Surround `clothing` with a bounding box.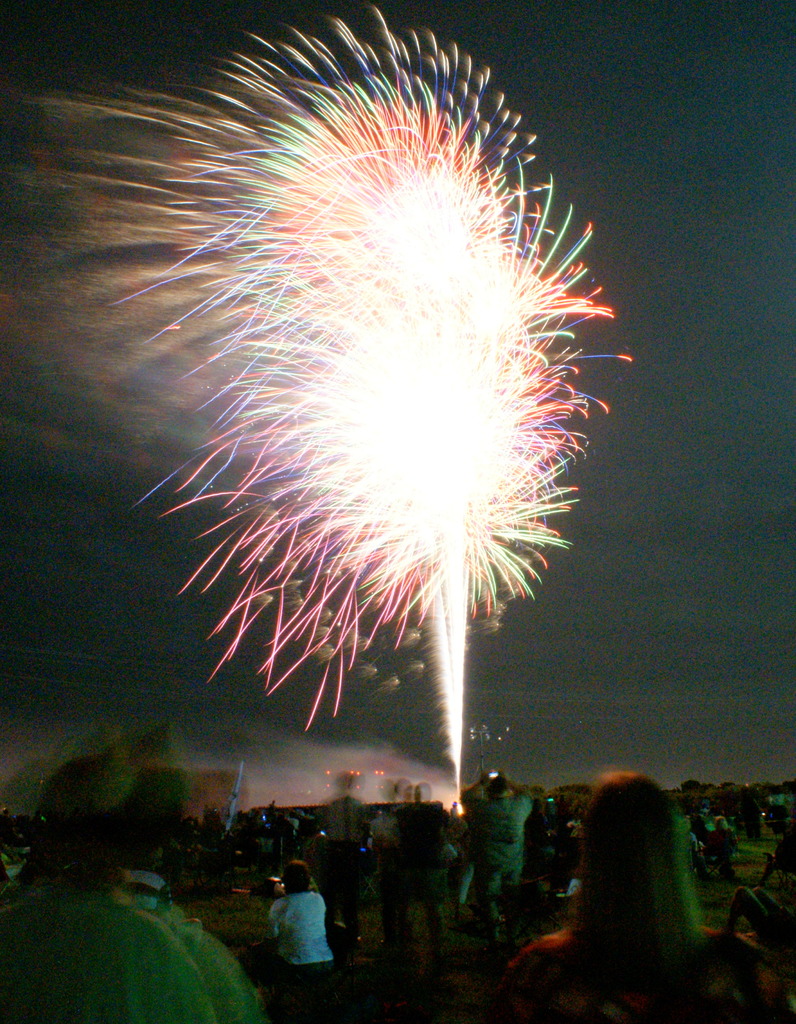
Rect(478, 911, 795, 1023).
